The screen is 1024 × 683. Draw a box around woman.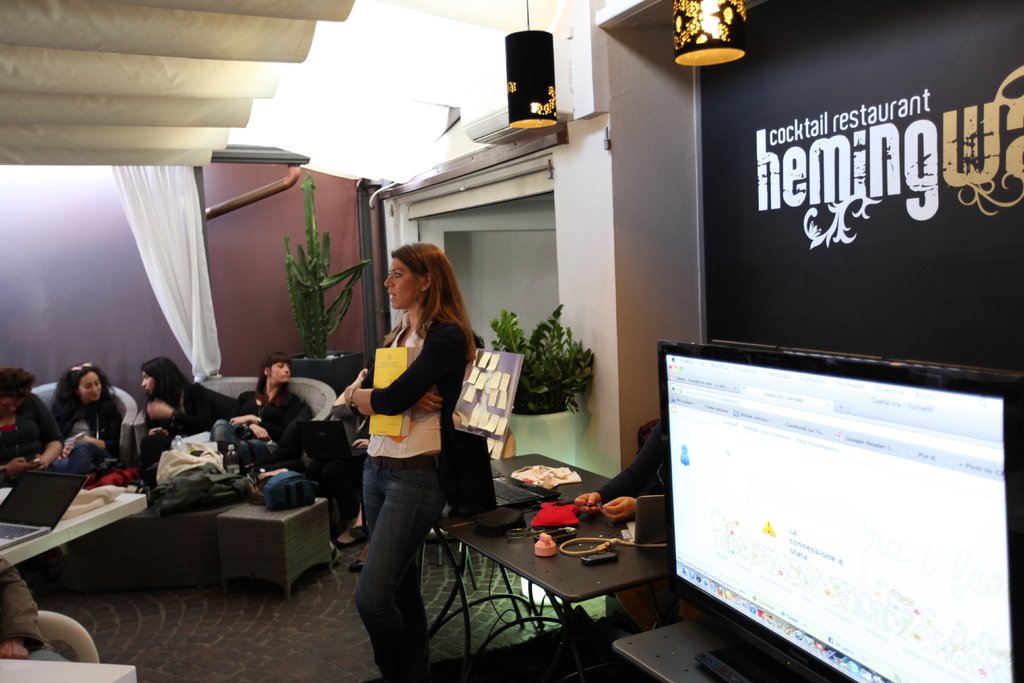
[left=203, top=353, right=311, bottom=472].
